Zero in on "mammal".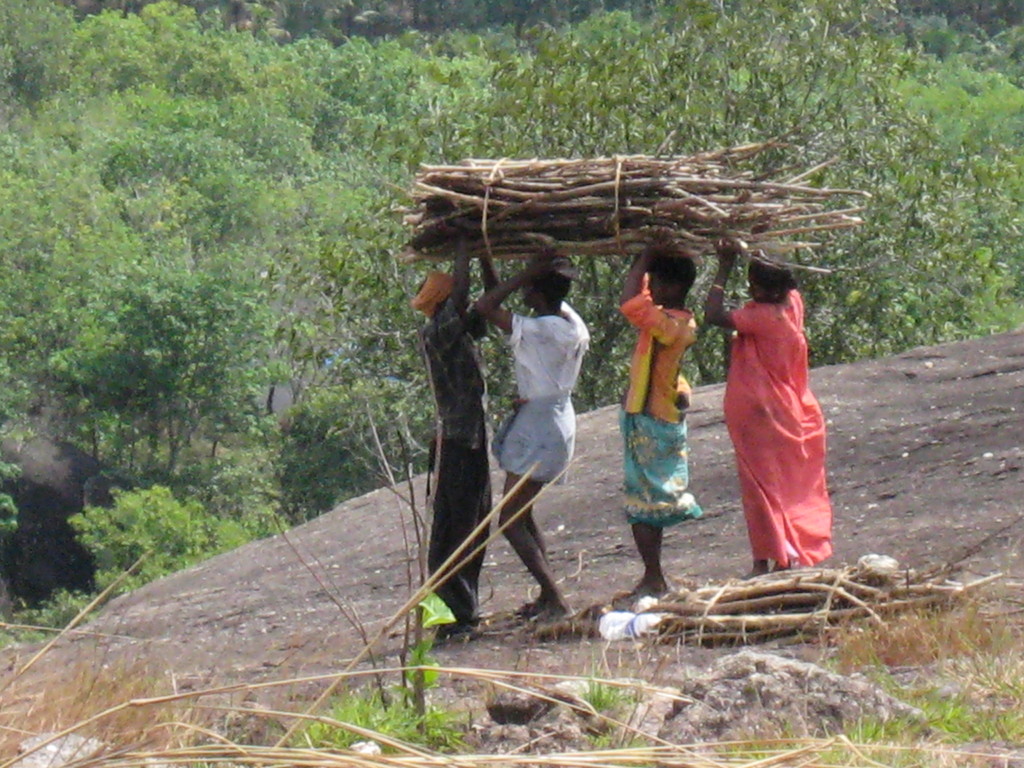
Zeroed in: x1=698 y1=219 x2=829 y2=585.
